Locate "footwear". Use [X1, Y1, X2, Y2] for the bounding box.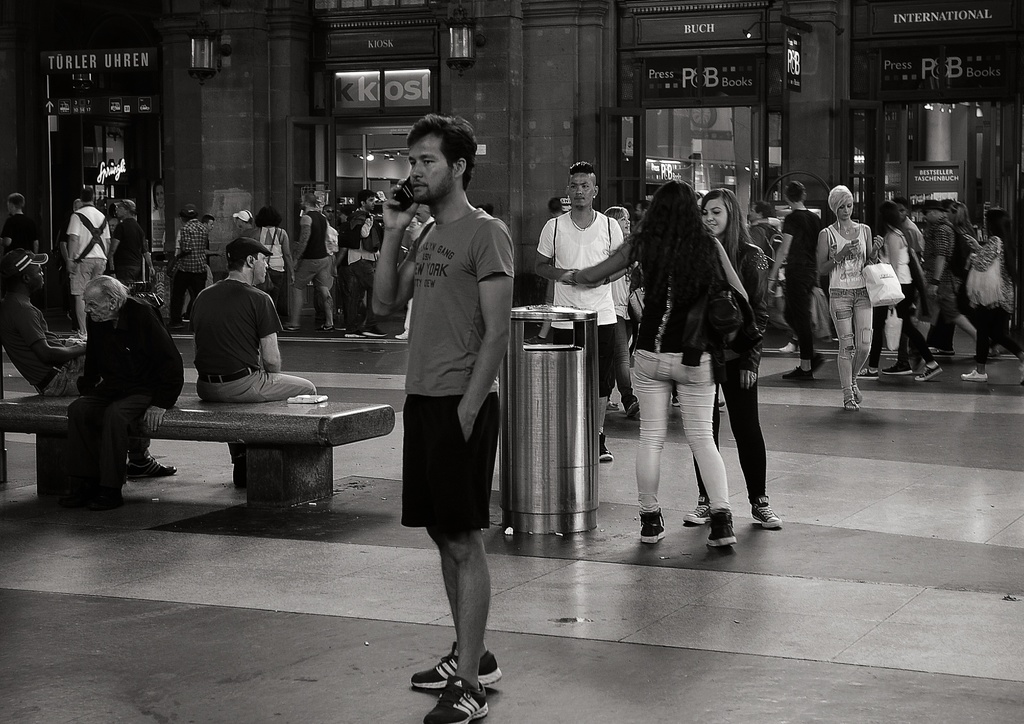
[964, 367, 990, 381].
